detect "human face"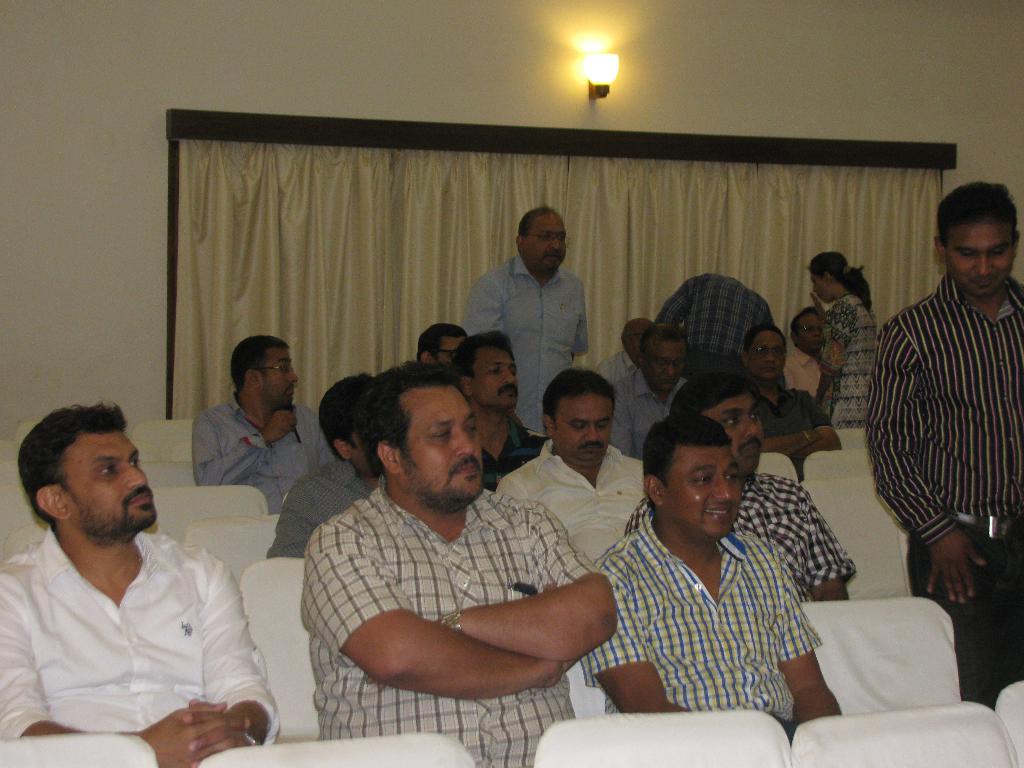
67, 431, 156, 527
